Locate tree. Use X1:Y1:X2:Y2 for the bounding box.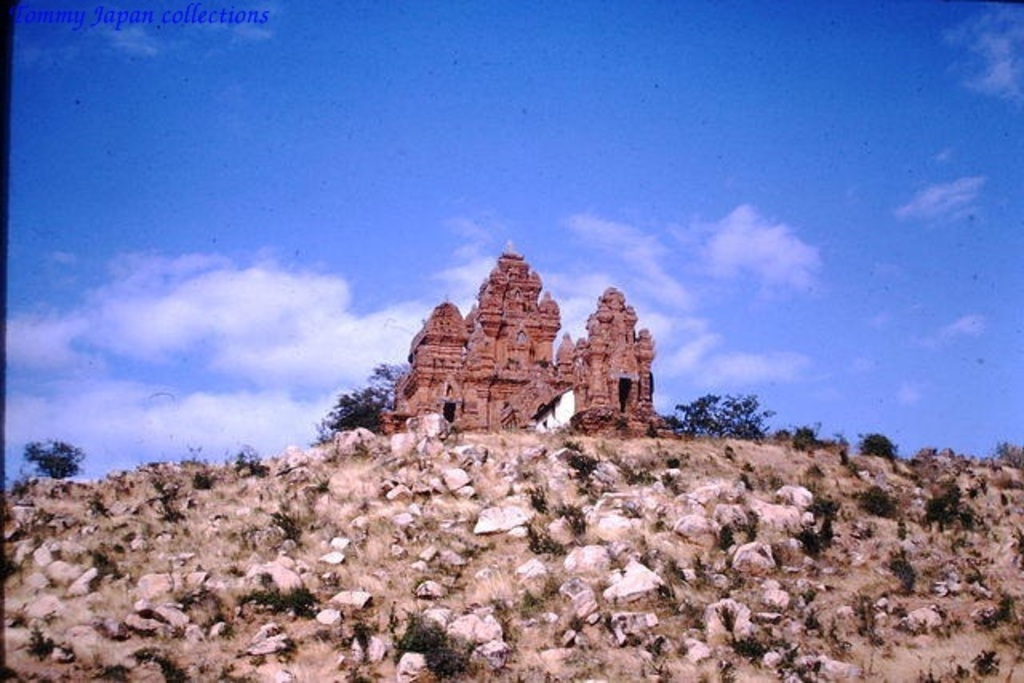
19:440:83:481.
